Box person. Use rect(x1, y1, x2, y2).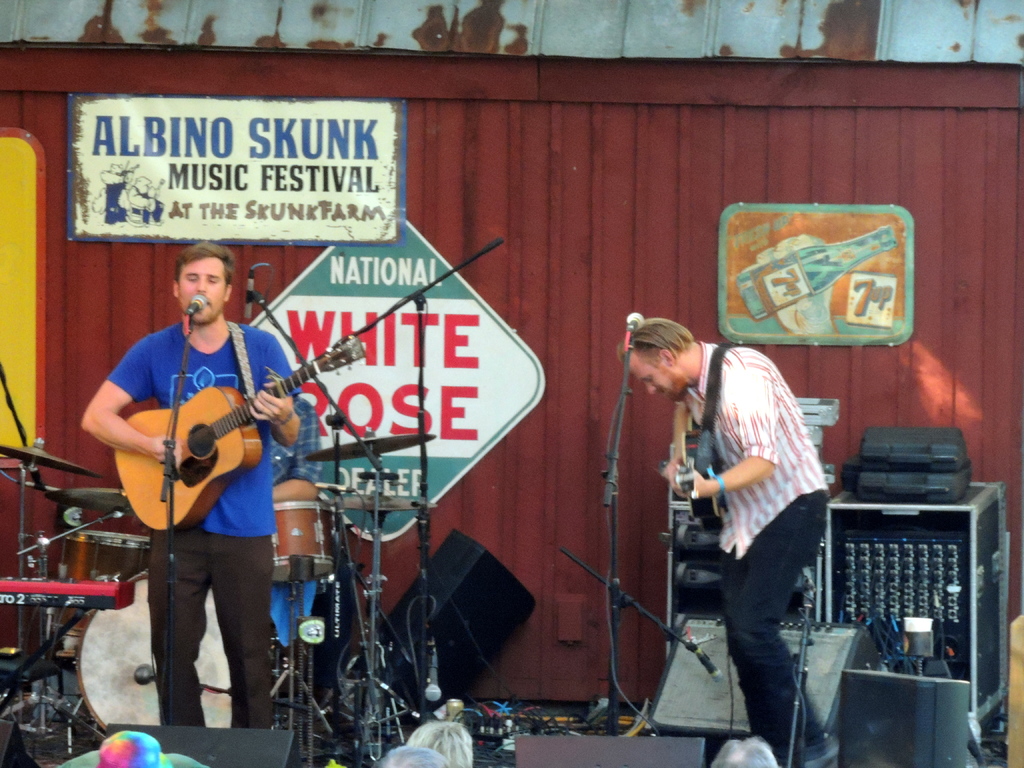
rect(80, 242, 301, 730).
